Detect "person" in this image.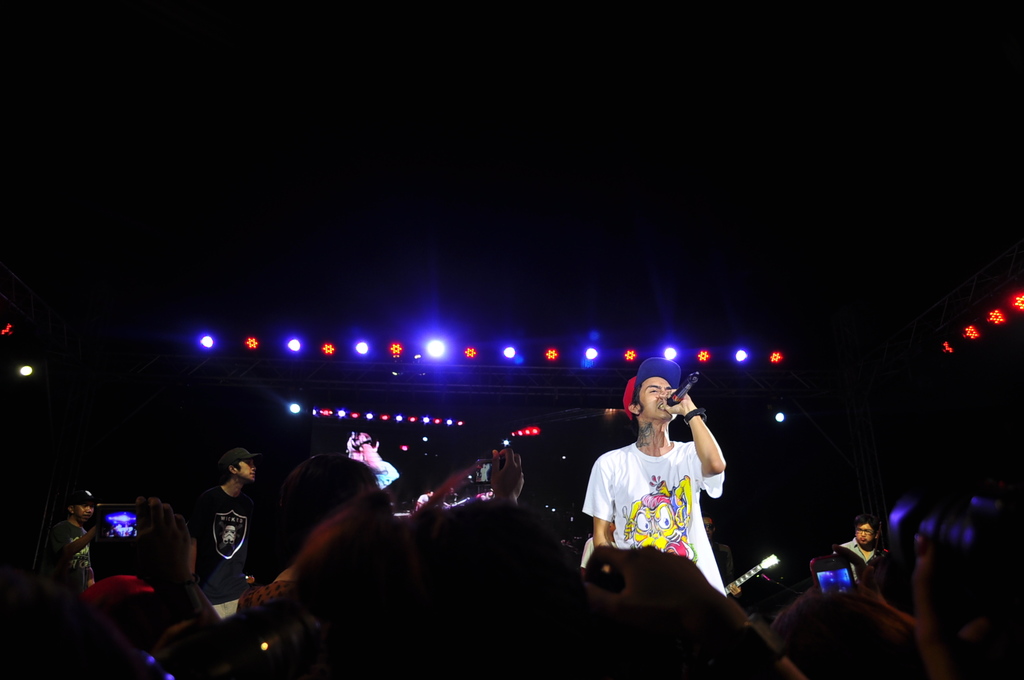
Detection: 191/446/253/613.
